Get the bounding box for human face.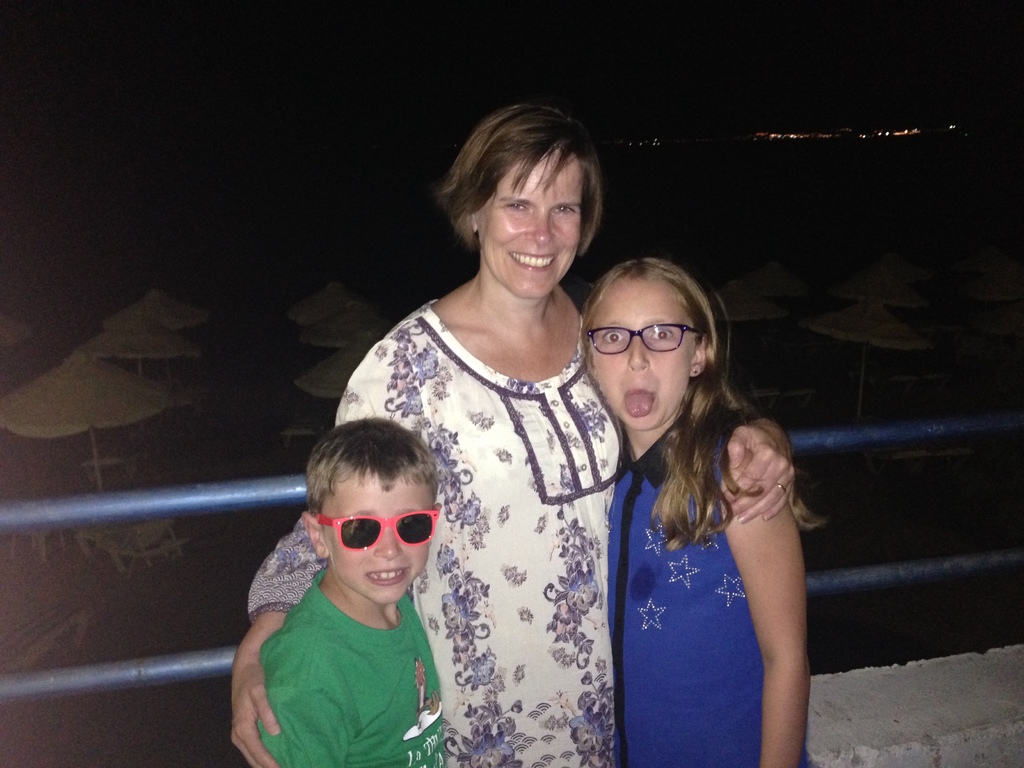
476,152,581,298.
